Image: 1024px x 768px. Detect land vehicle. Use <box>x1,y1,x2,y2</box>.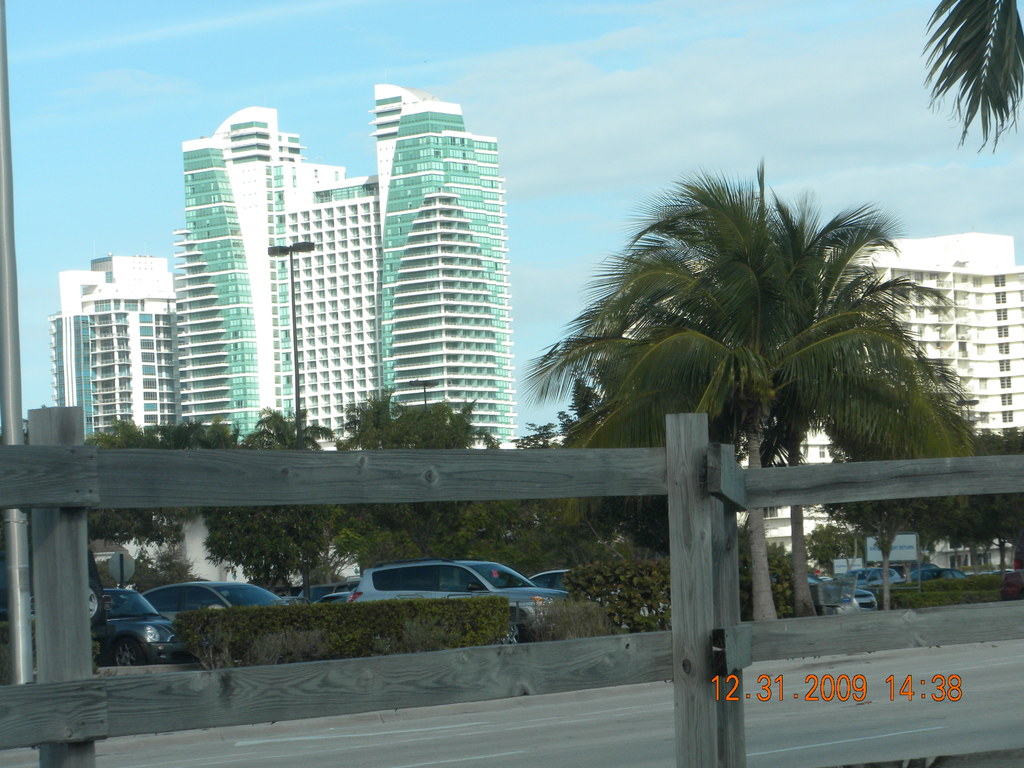
<box>338,565,573,643</box>.
